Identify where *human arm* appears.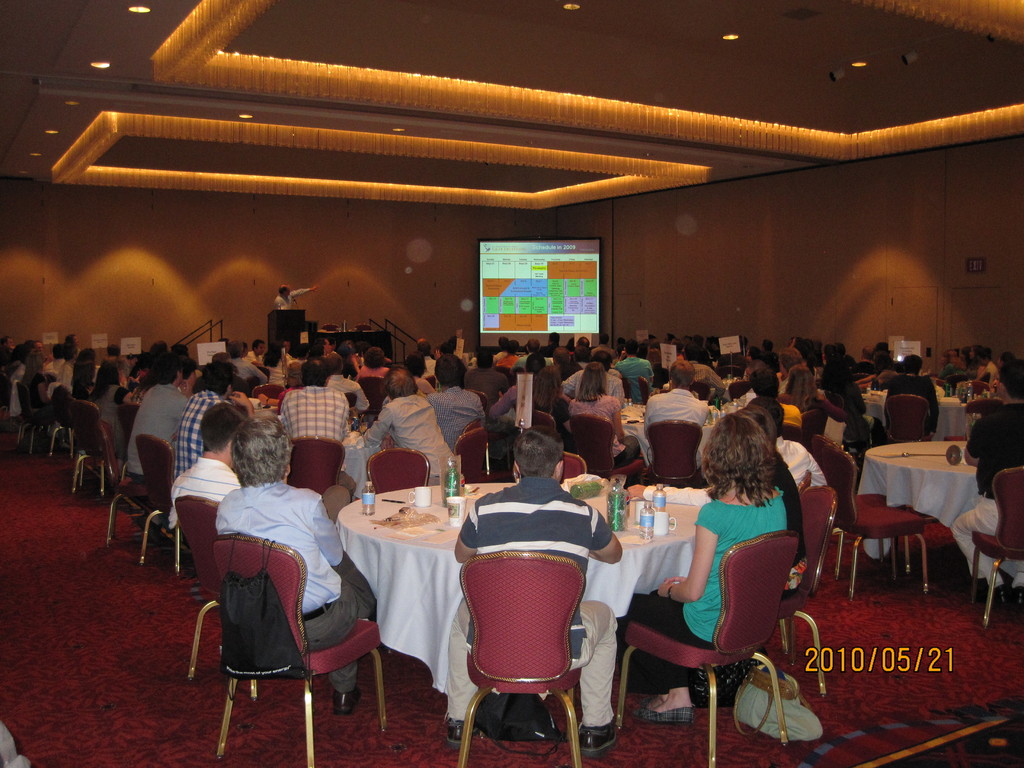
Appears at {"left": 958, "top": 420, "right": 984, "bottom": 466}.
